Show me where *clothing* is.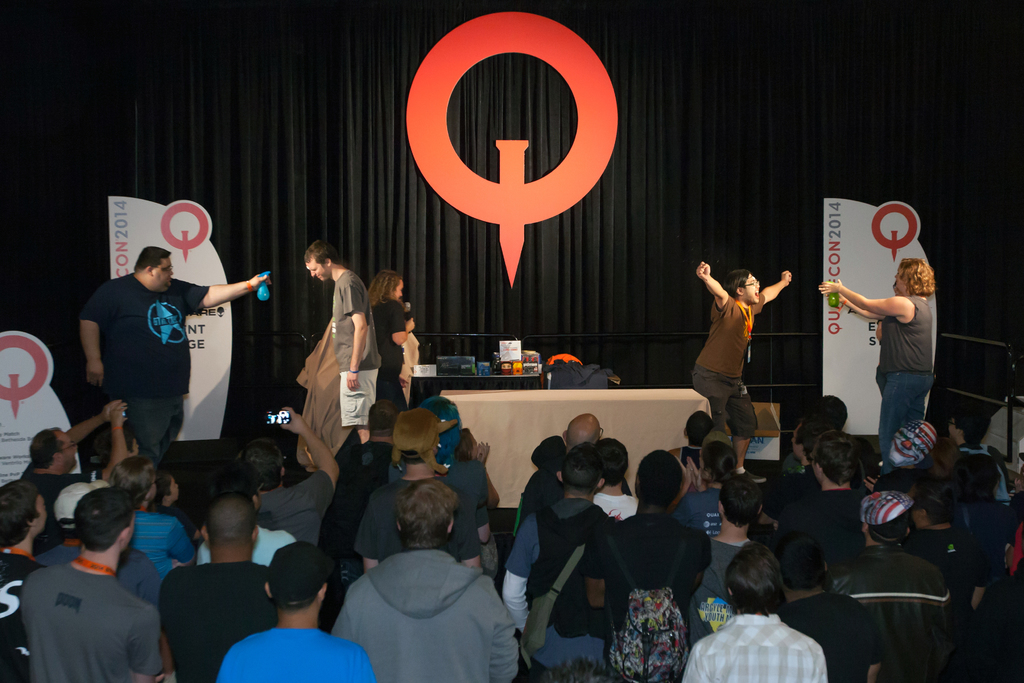
*clothing* is at <bbox>207, 614, 381, 682</bbox>.
